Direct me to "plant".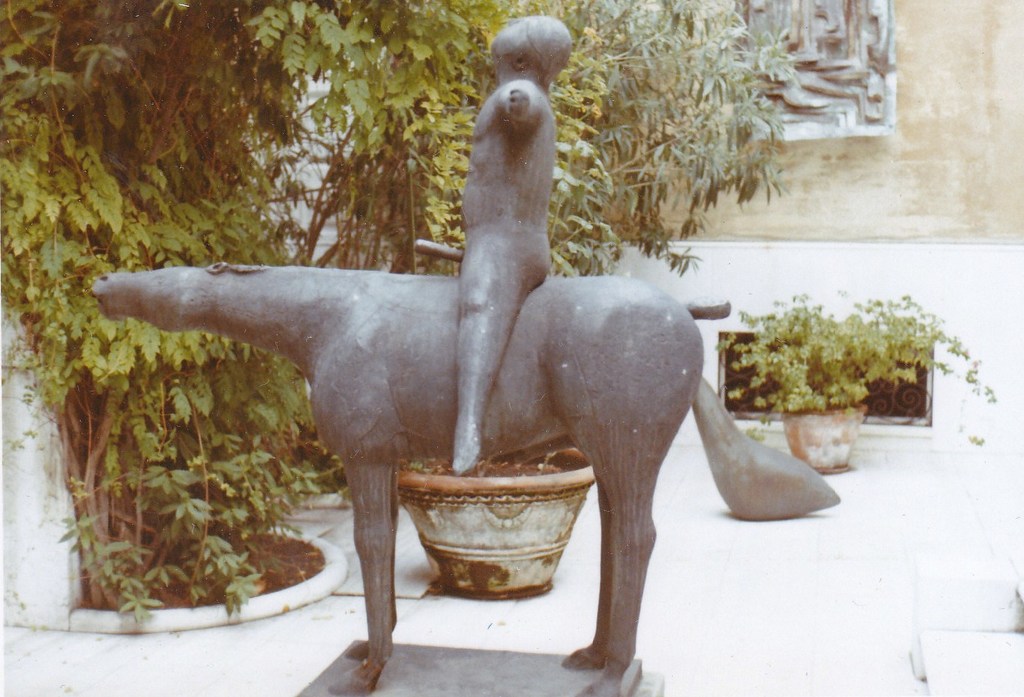
Direction: {"x1": 333, "y1": 0, "x2": 803, "y2": 289}.
